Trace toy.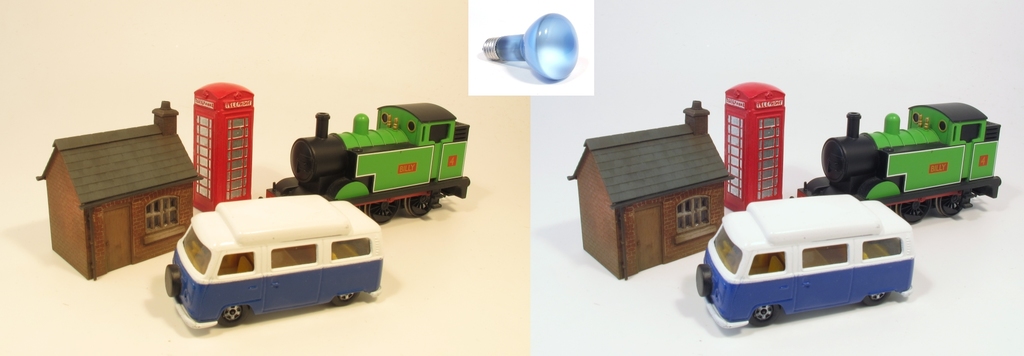
Traced to BBox(31, 93, 204, 286).
